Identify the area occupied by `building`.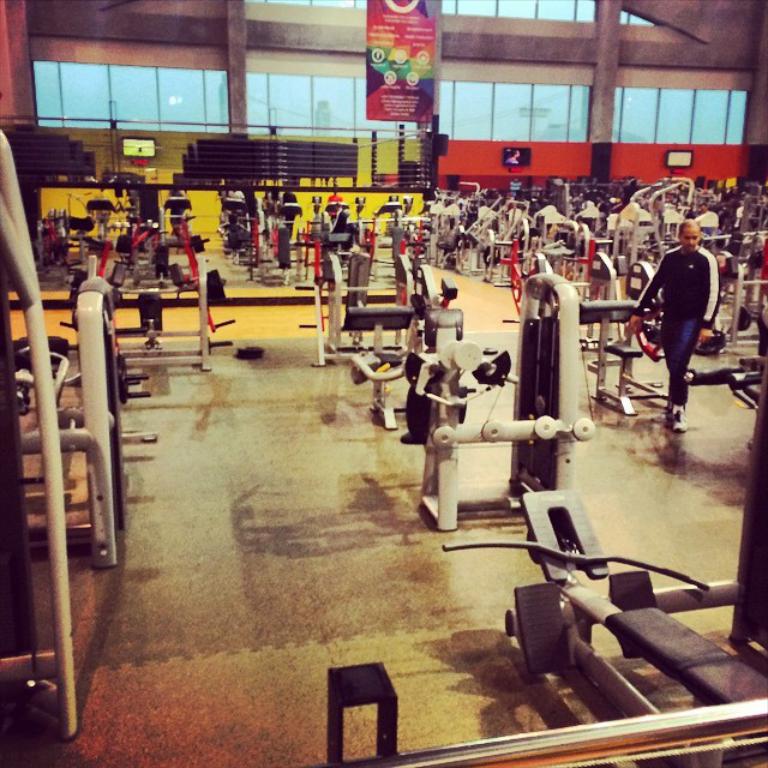
Area: 0:0:767:767.
